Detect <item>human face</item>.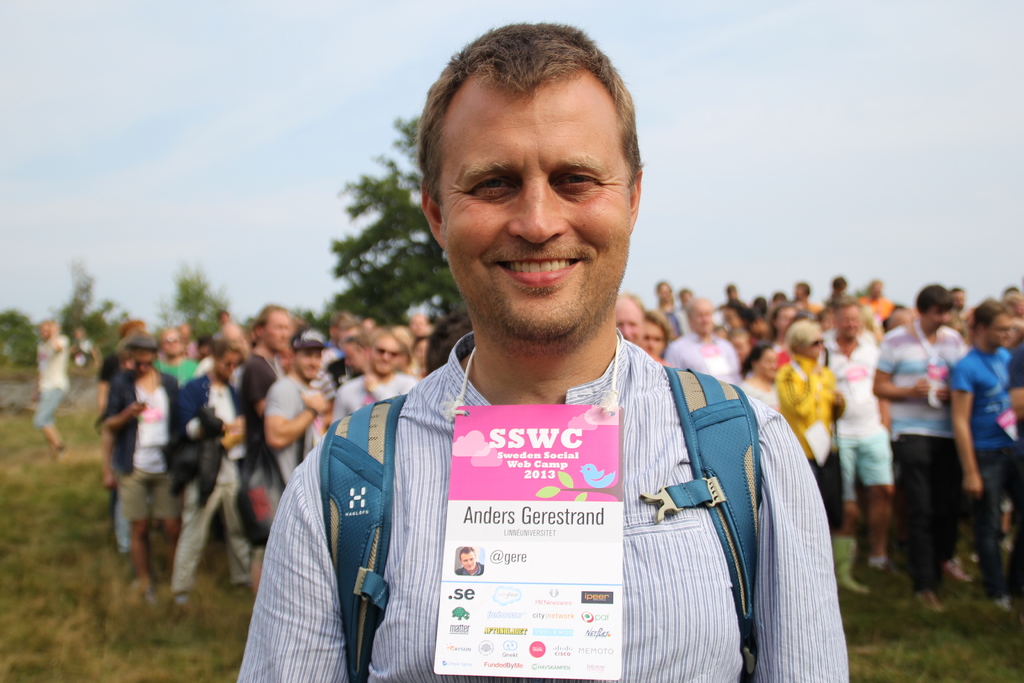
Detected at (161,331,179,354).
